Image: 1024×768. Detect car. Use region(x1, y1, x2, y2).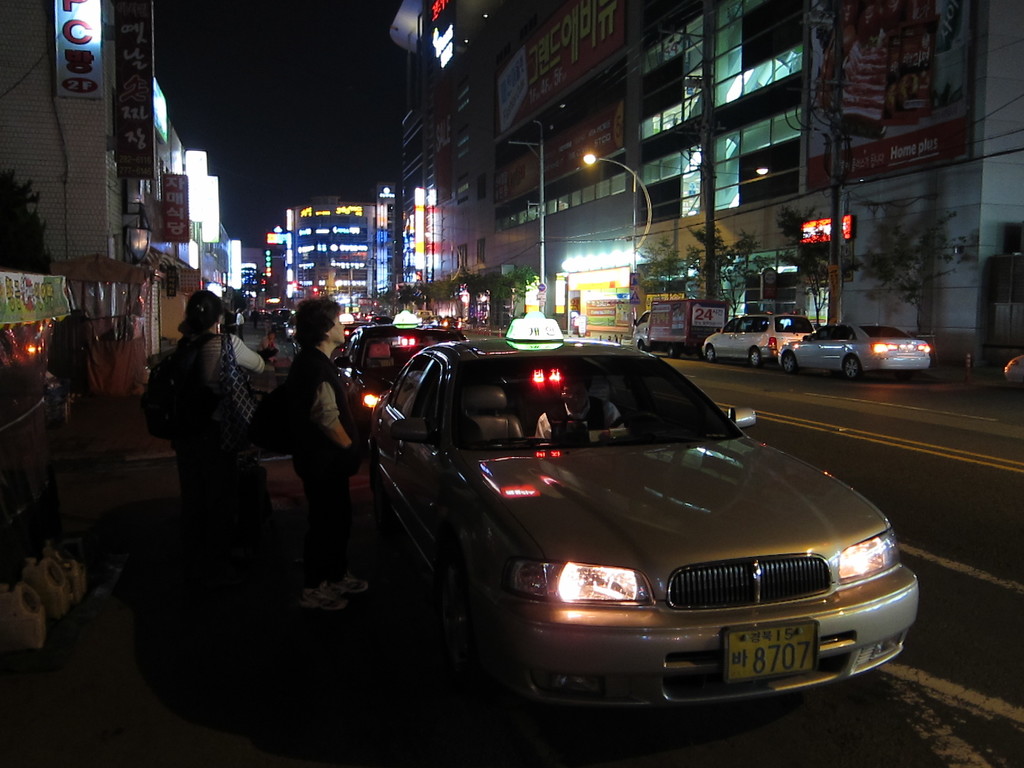
region(692, 310, 807, 364).
